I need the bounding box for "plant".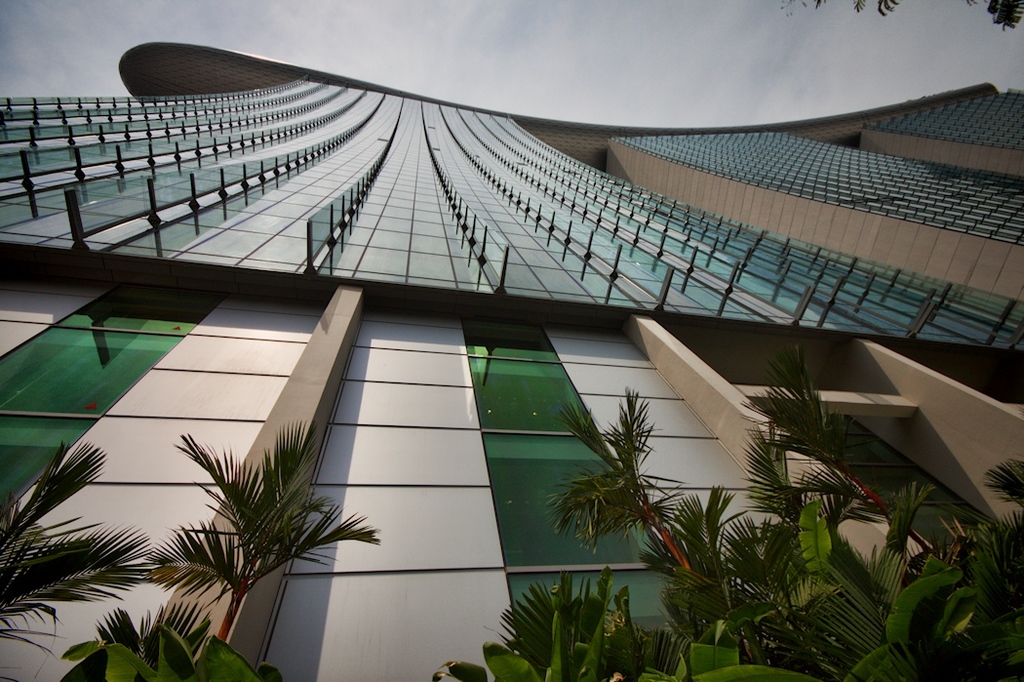
Here it is: bbox=(0, 442, 168, 635).
